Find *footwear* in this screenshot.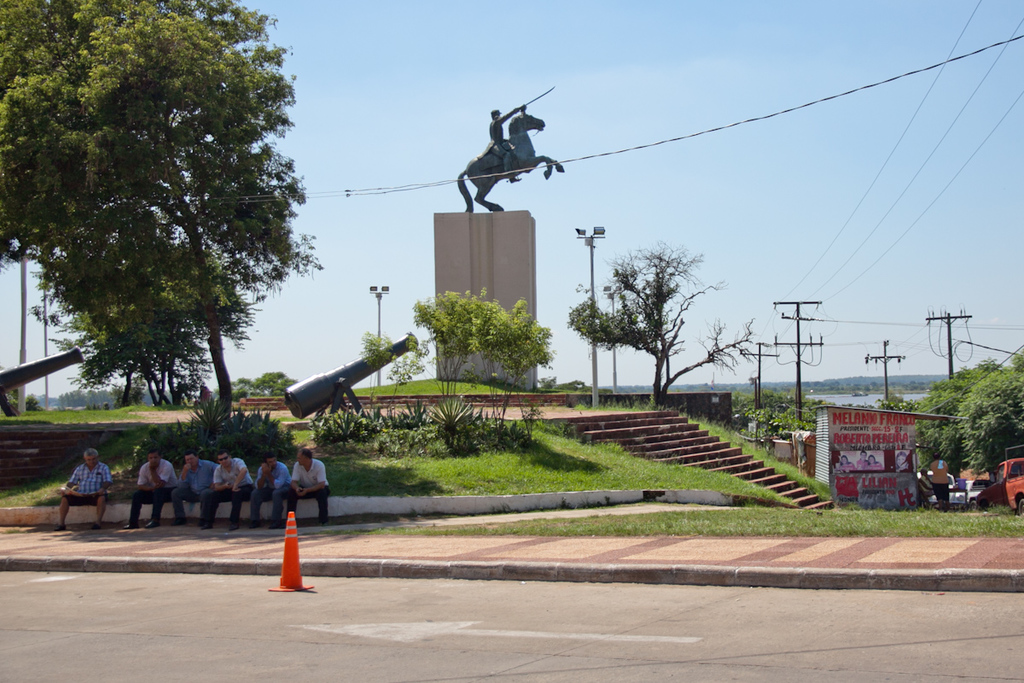
The bounding box for *footwear* is bbox=(284, 517, 295, 528).
